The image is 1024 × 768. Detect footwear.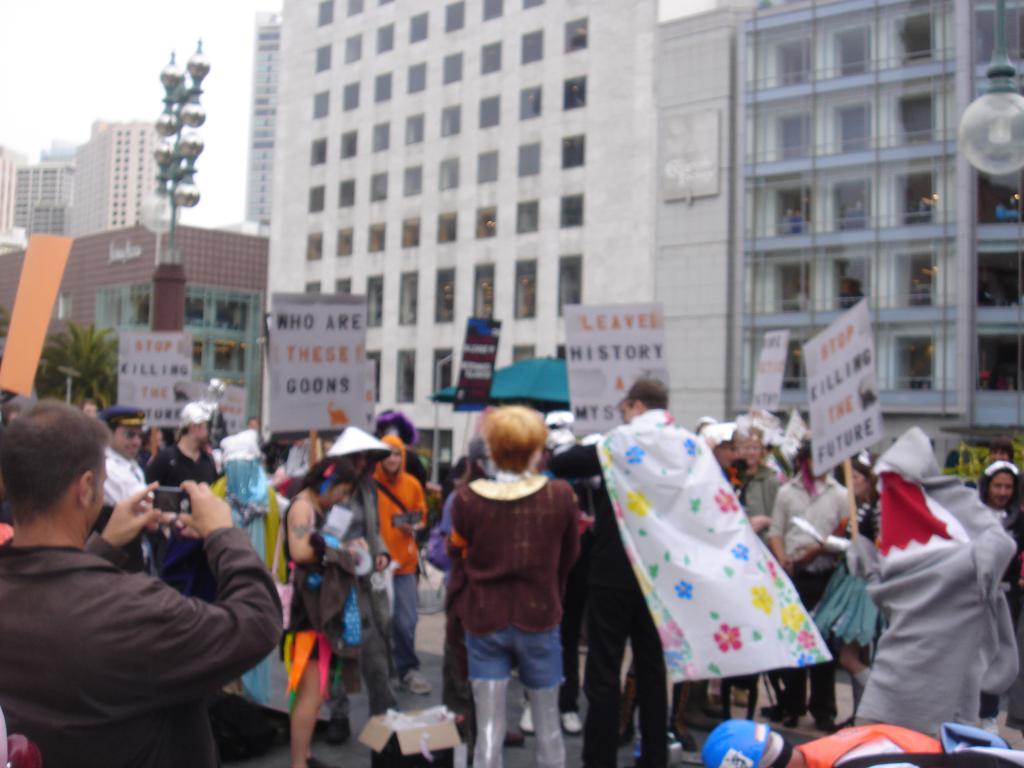
Detection: rect(782, 711, 802, 725).
